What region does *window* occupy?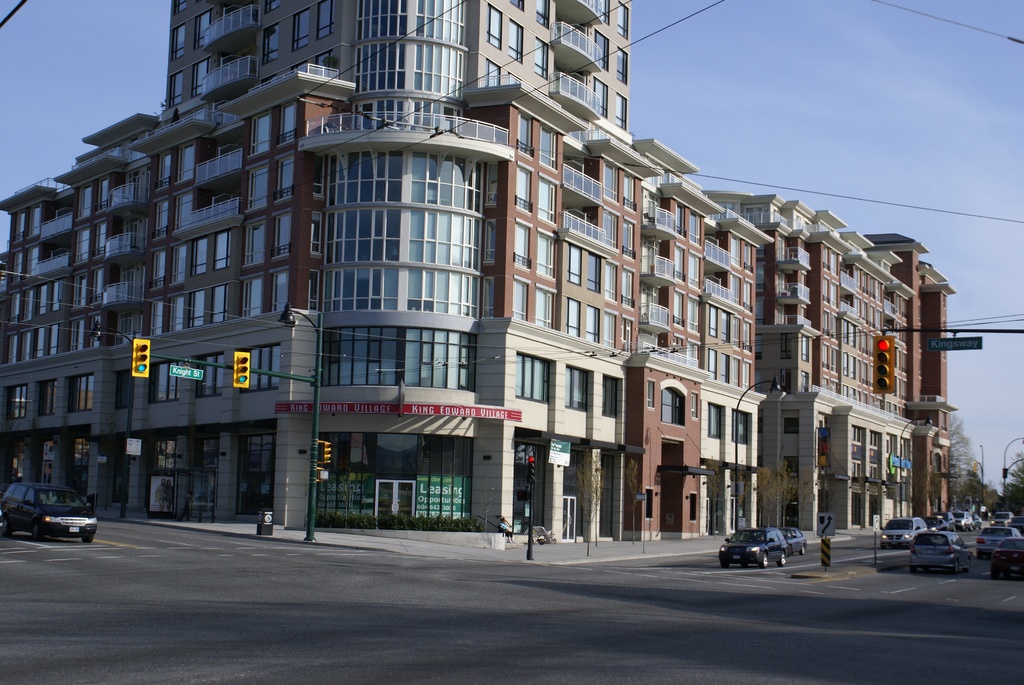
708, 402, 725, 438.
